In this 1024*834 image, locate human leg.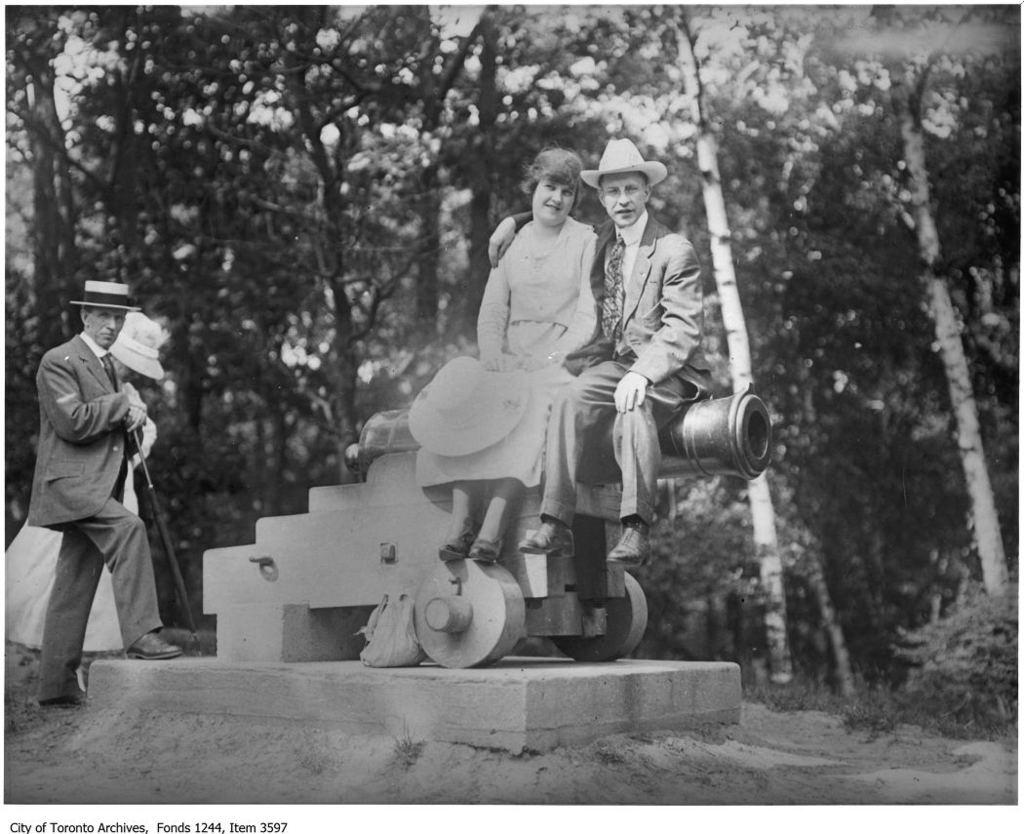
Bounding box: pyautogui.locateOnScreen(602, 348, 693, 573).
